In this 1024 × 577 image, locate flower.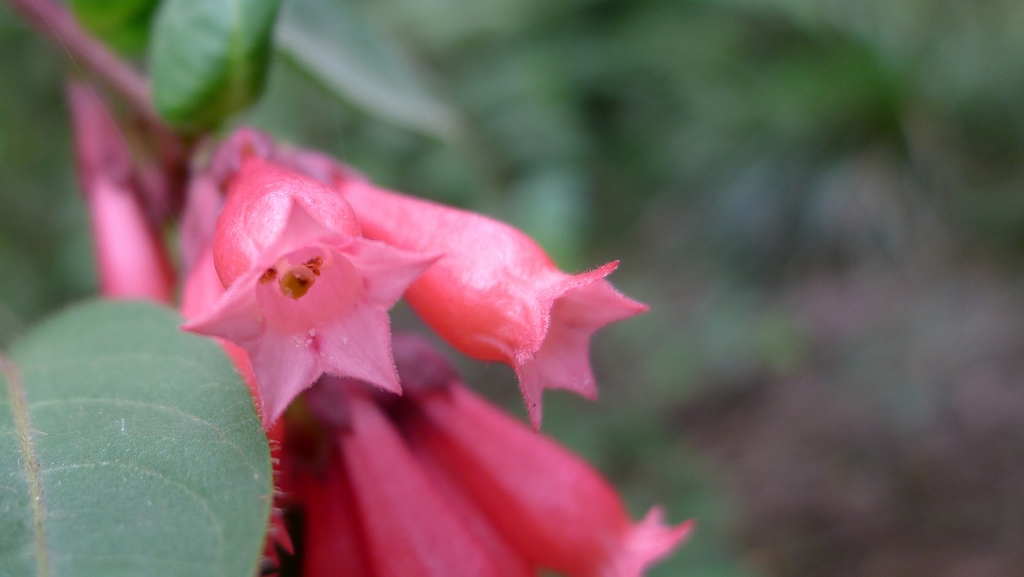
Bounding box: l=397, t=225, r=664, b=434.
